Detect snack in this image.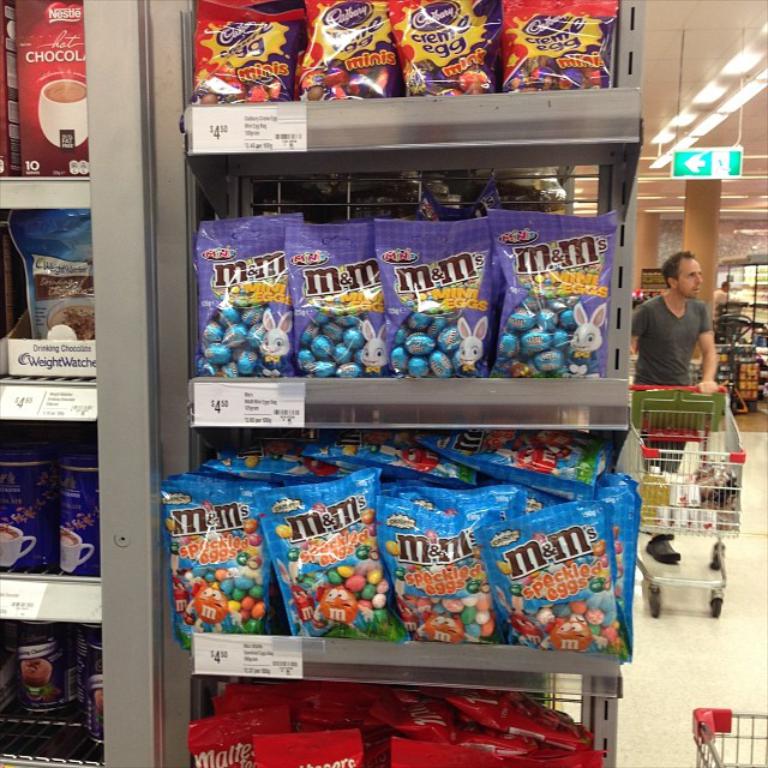
Detection: BBox(18, 658, 50, 692).
